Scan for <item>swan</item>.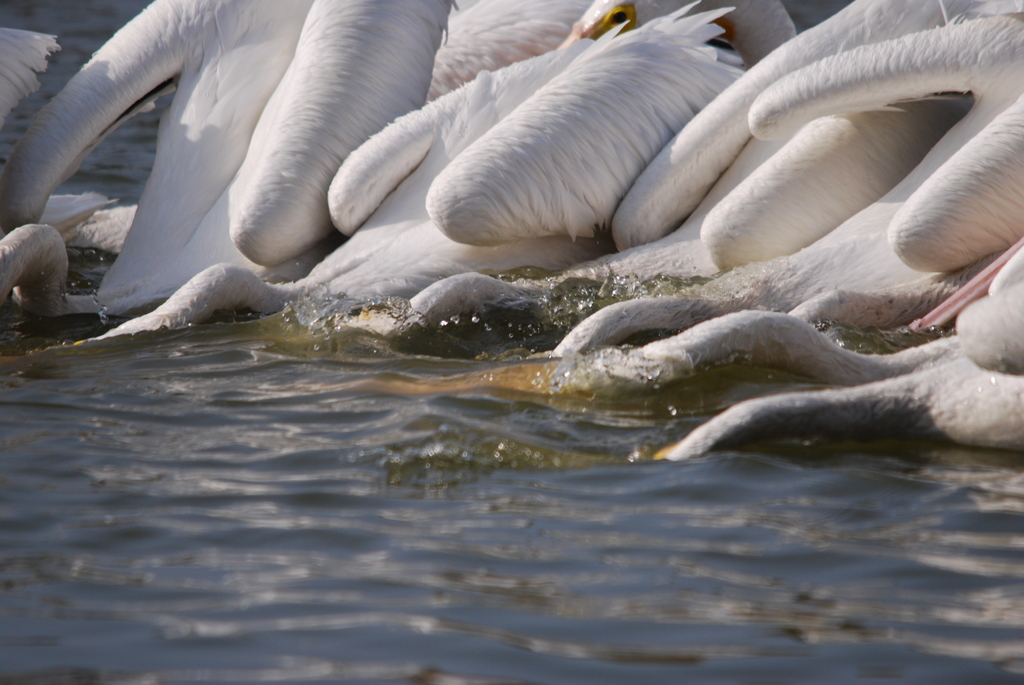
Scan result: Rect(381, 0, 1023, 342).
